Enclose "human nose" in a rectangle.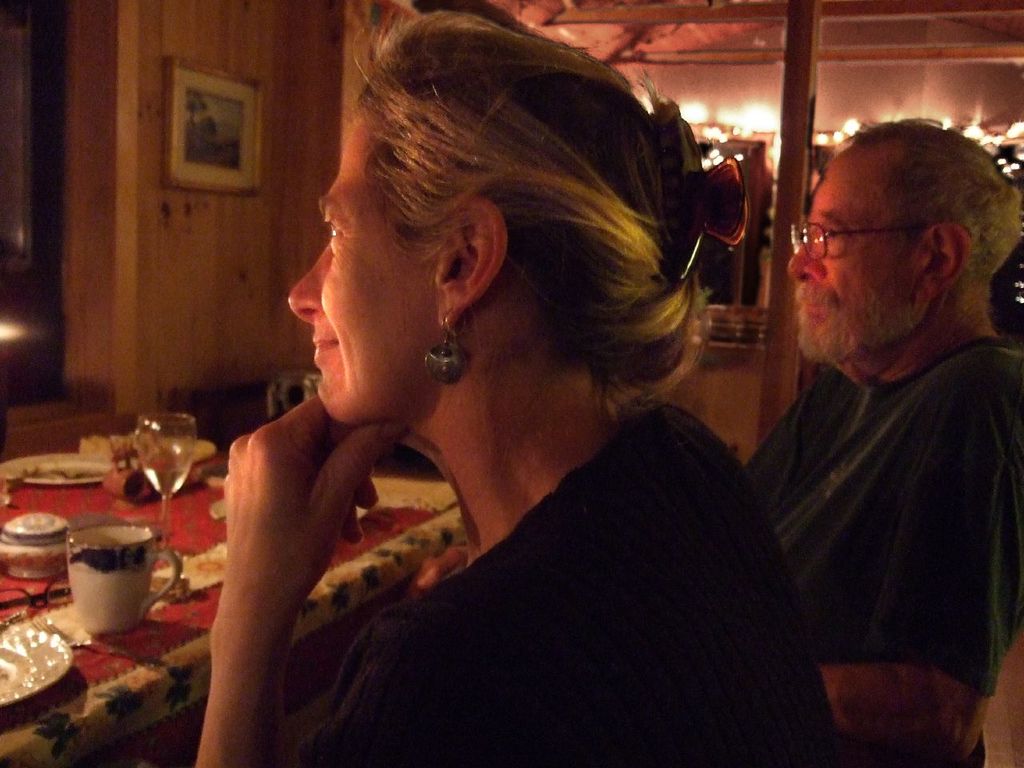
(left=287, top=248, right=333, bottom=324).
